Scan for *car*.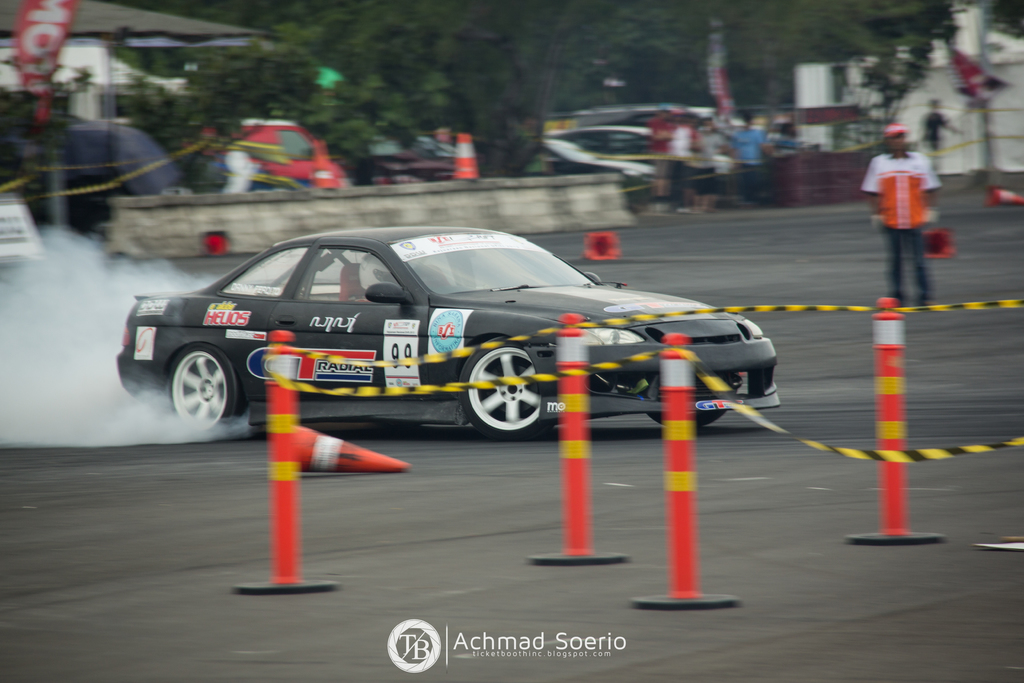
Scan result: 515:128:669:209.
